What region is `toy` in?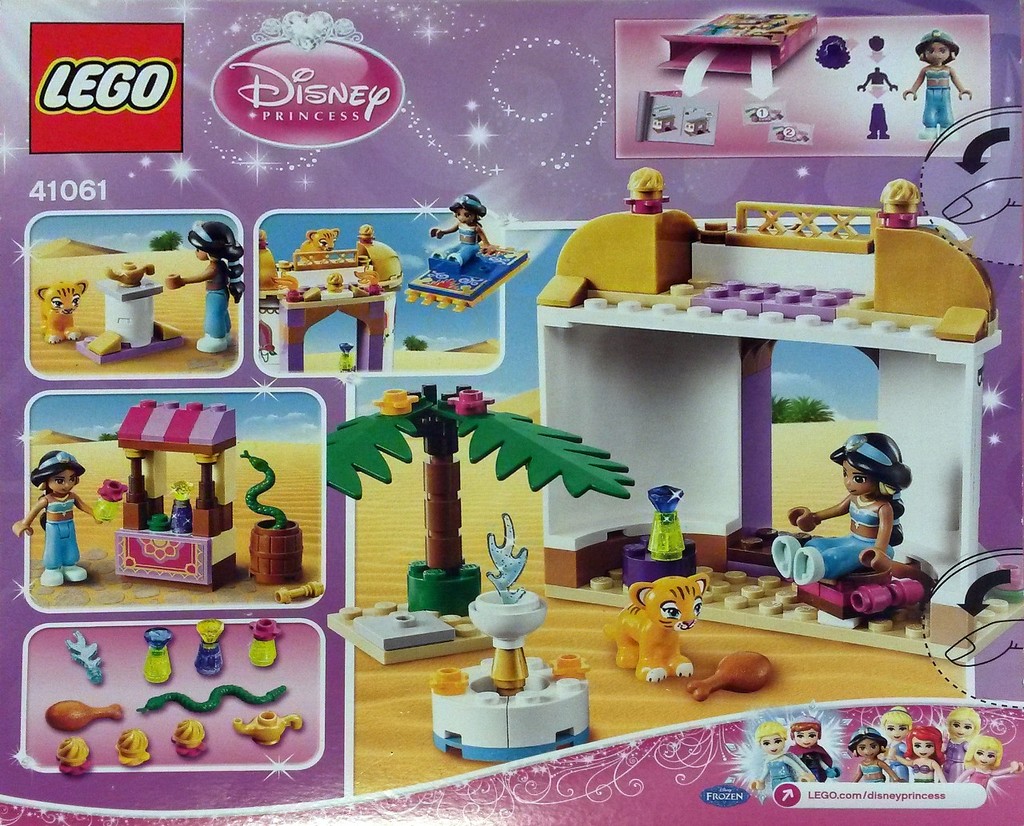
x1=54 y1=732 x2=92 y2=779.
